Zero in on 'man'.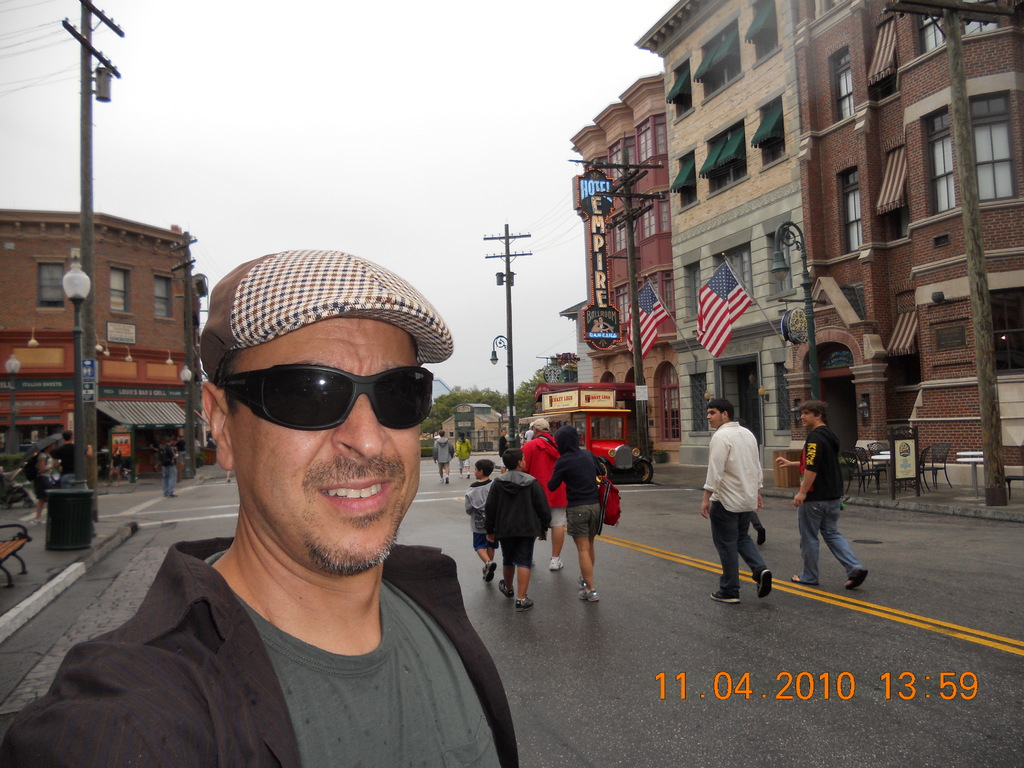
Zeroed in: select_region(694, 396, 779, 610).
